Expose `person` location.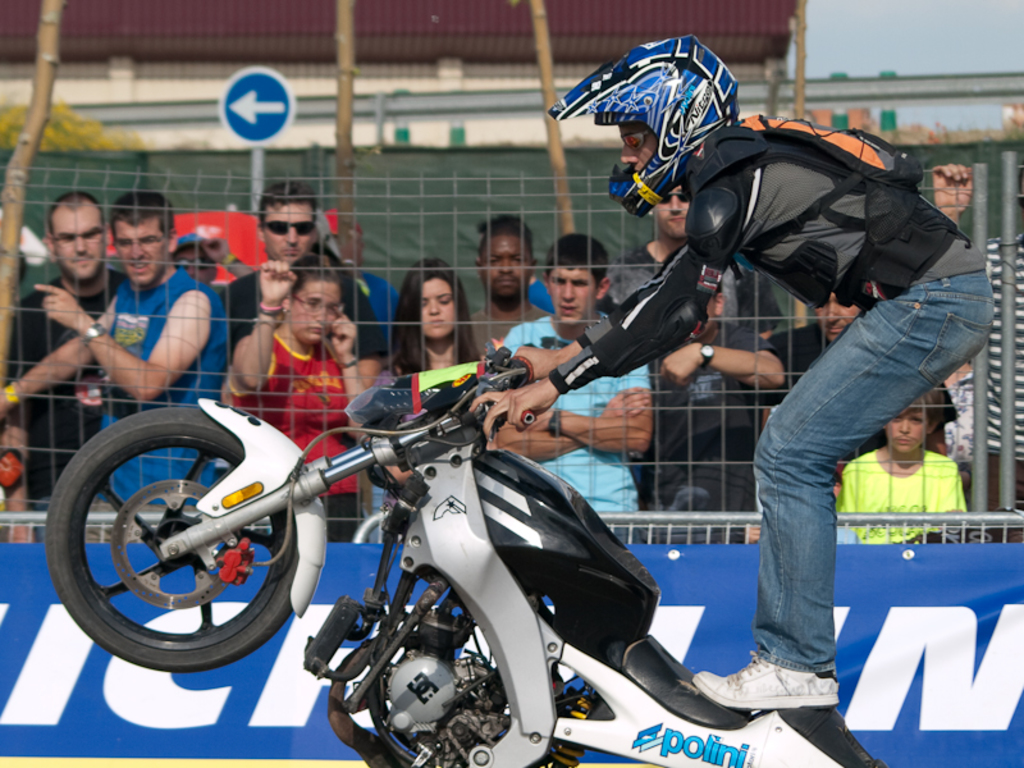
Exposed at (369, 260, 480, 515).
